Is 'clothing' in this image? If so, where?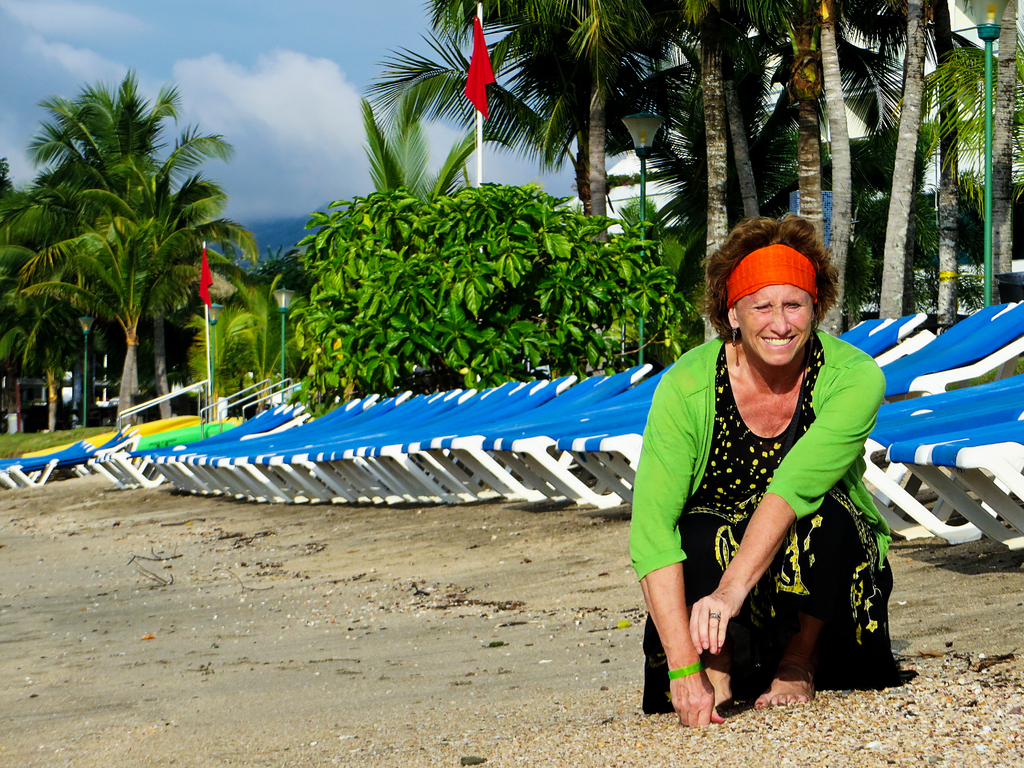
Yes, at region(655, 321, 880, 694).
